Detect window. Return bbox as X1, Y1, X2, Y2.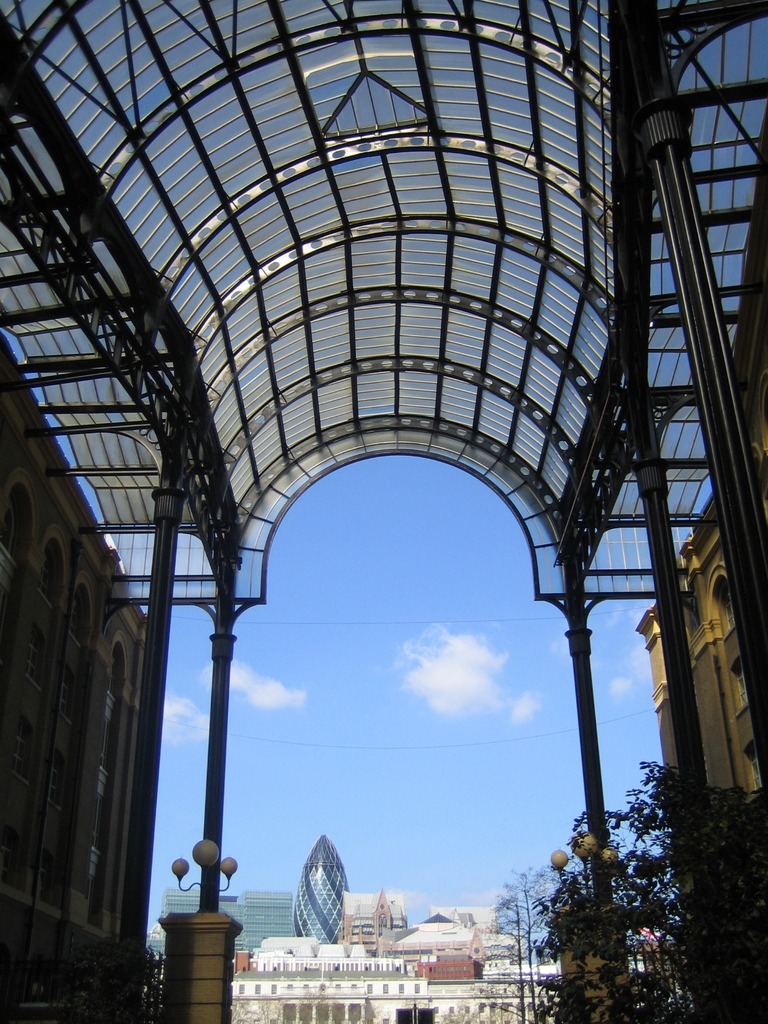
303, 998, 312, 1023.
